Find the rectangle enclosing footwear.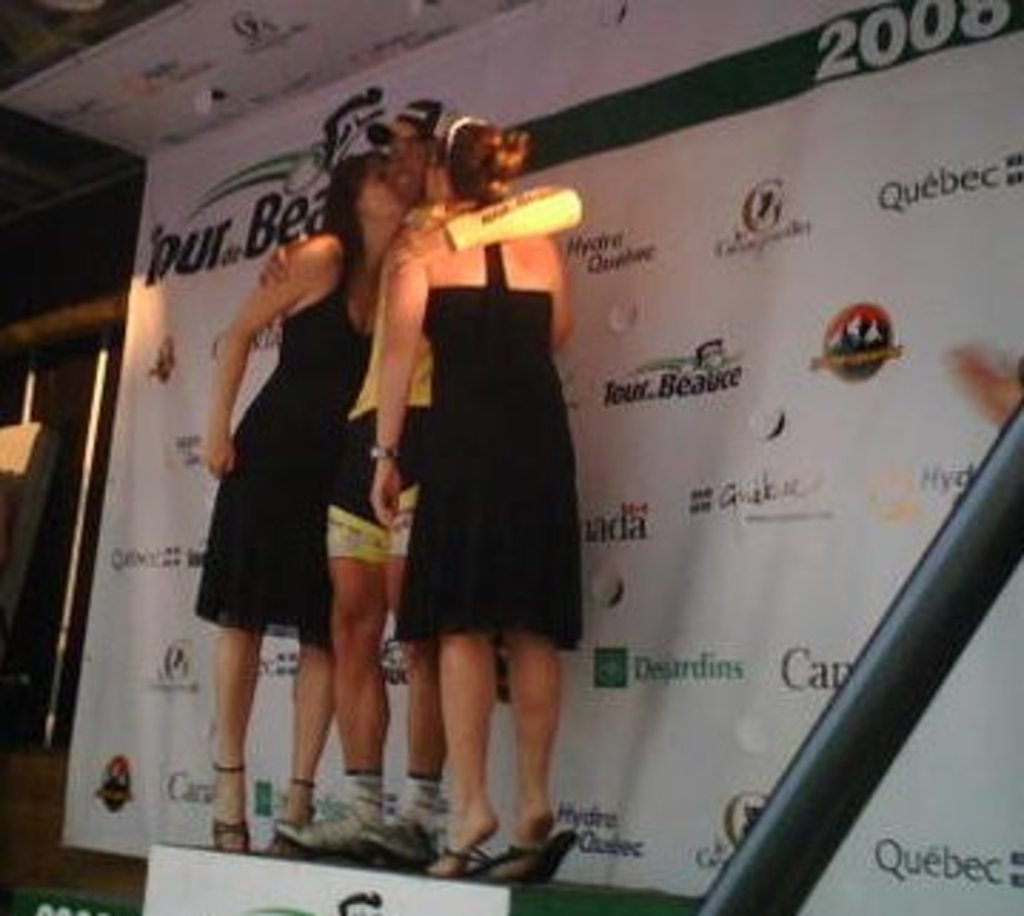
locate(211, 762, 254, 850).
